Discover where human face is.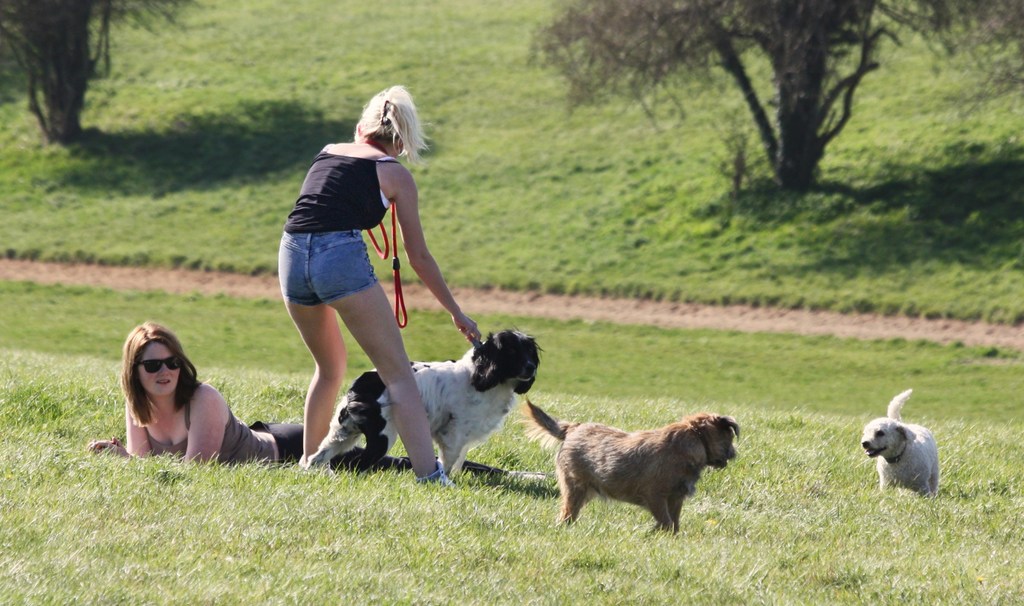
Discovered at crop(140, 346, 179, 396).
